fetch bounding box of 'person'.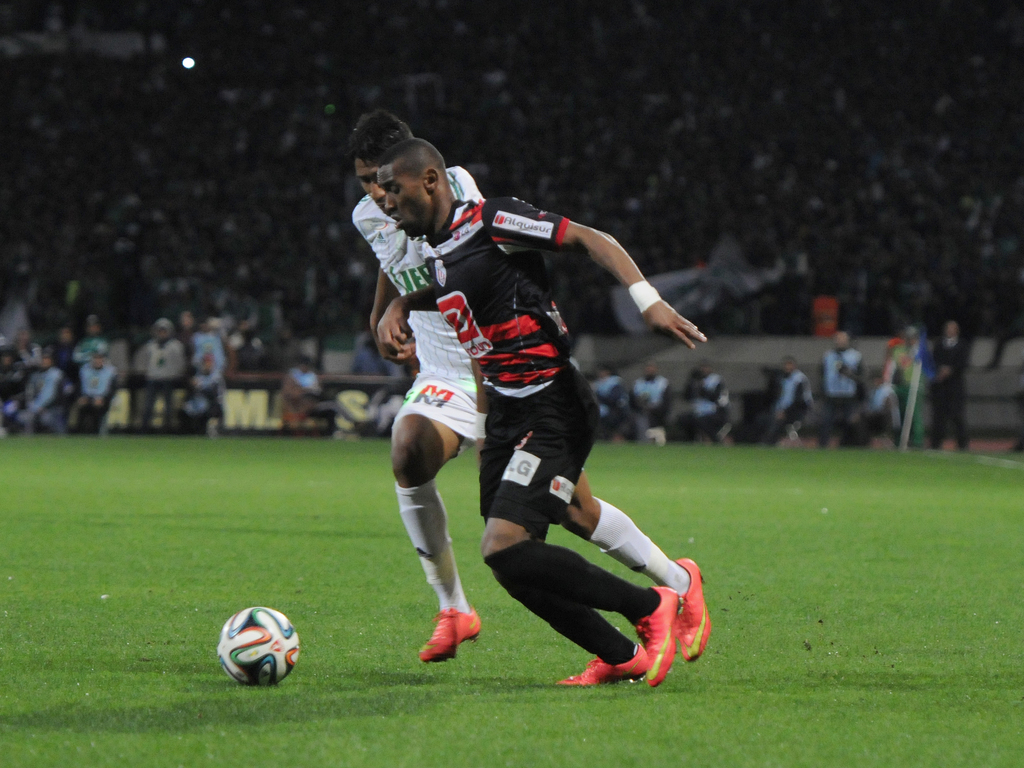
Bbox: left=23, top=351, right=60, bottom=434.
